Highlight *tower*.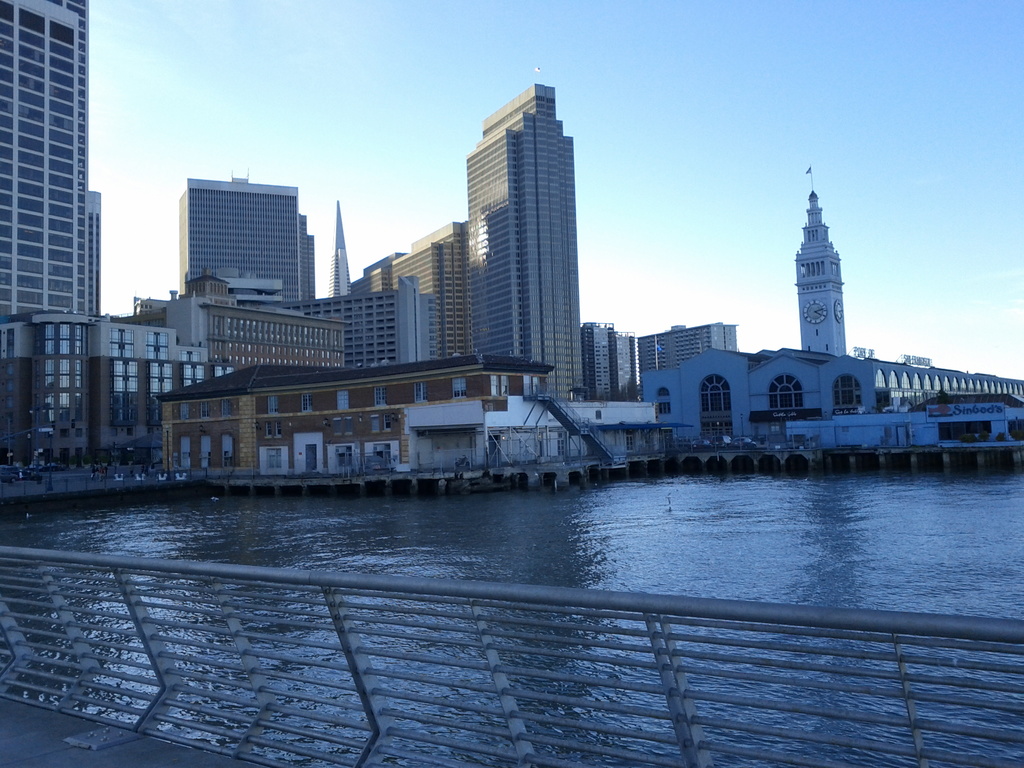
Highlighted region: Rect(806, 171, 860, 365).
